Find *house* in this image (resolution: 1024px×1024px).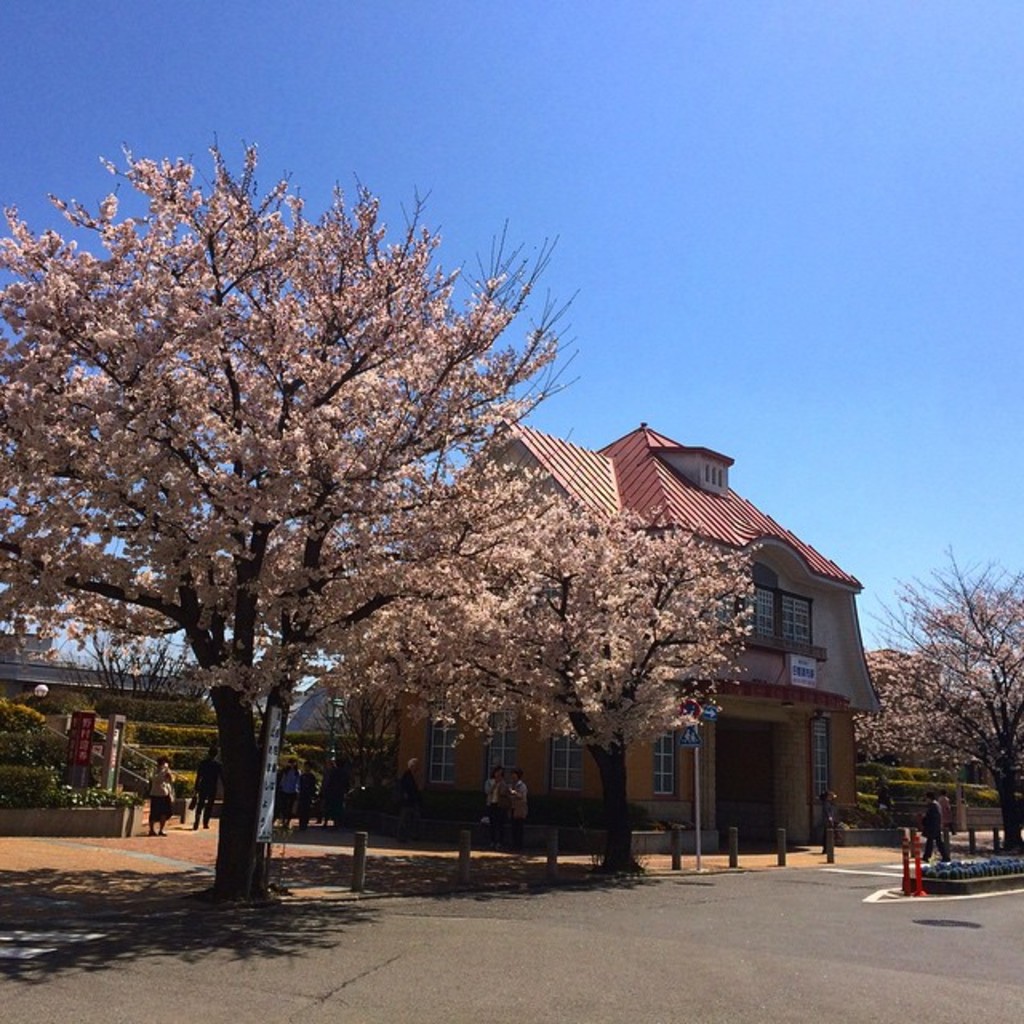
box(406, 421, 888, 848).
